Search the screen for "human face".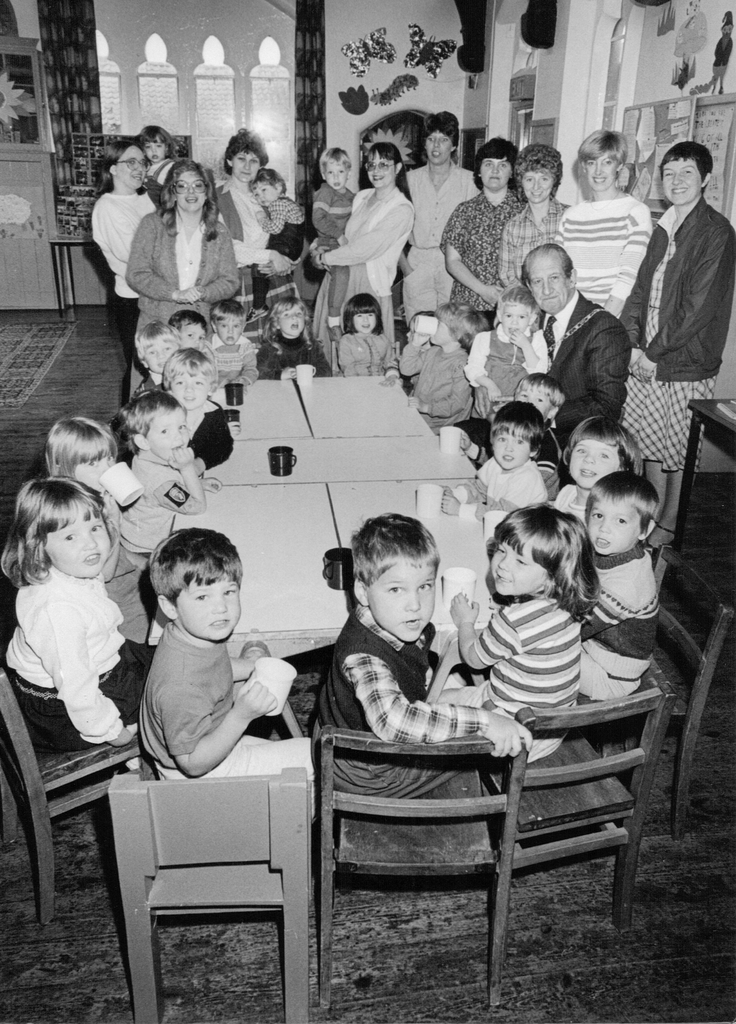
Found at rect(354, 313, 377, 332).
